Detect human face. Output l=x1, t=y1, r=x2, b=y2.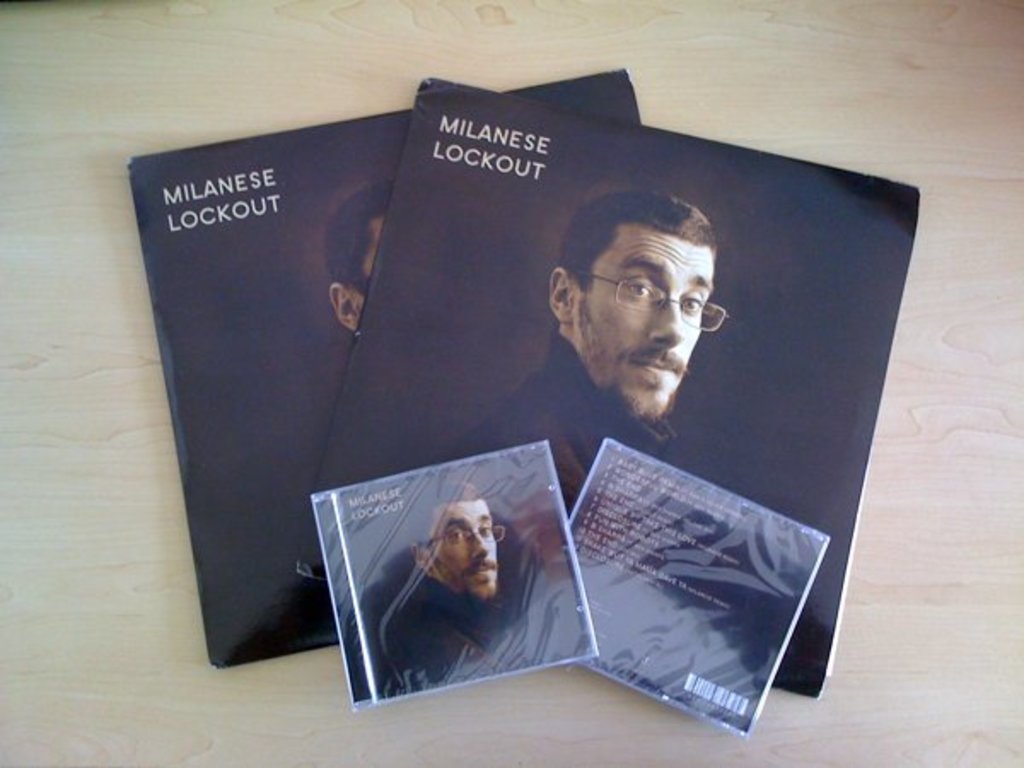
l=575, t=222, r=717, b=425.
